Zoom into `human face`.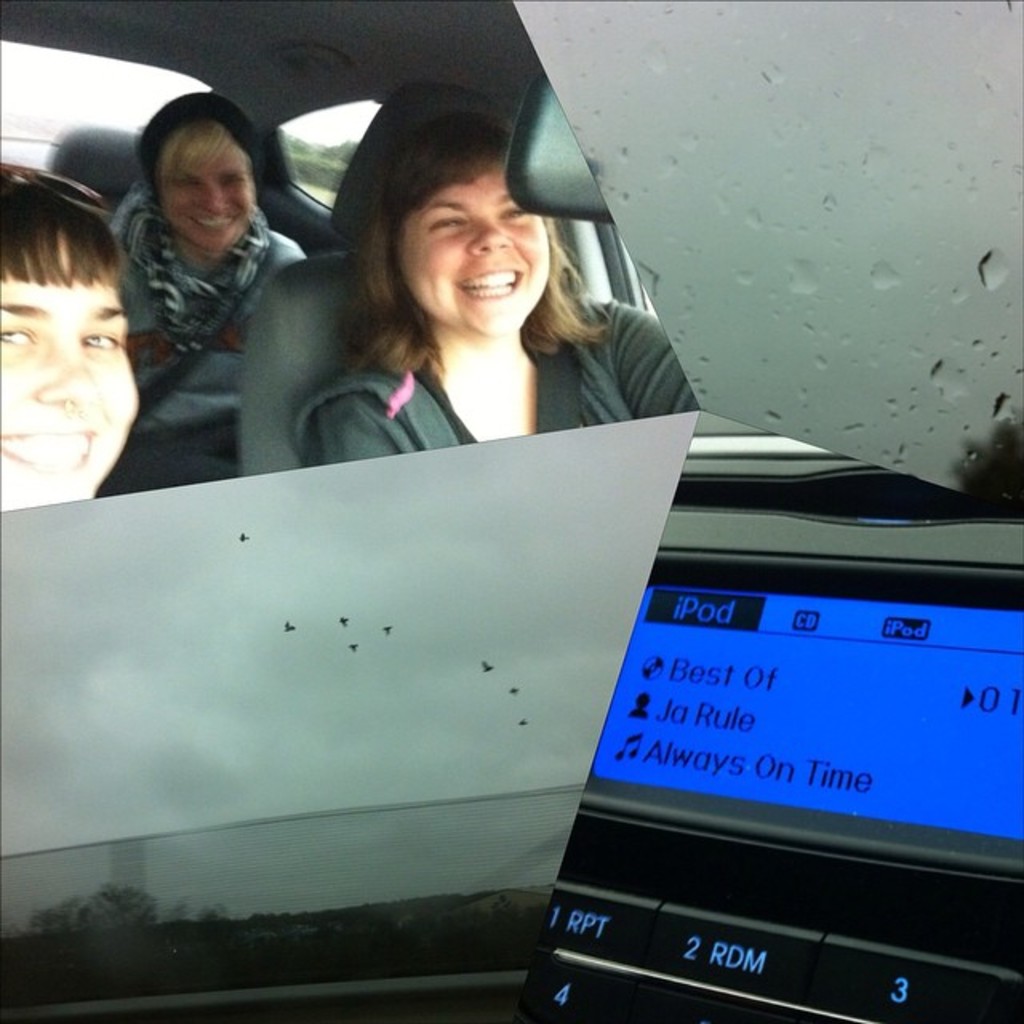
Zoom target: left=158, top=131, right=262, bottom=251.
